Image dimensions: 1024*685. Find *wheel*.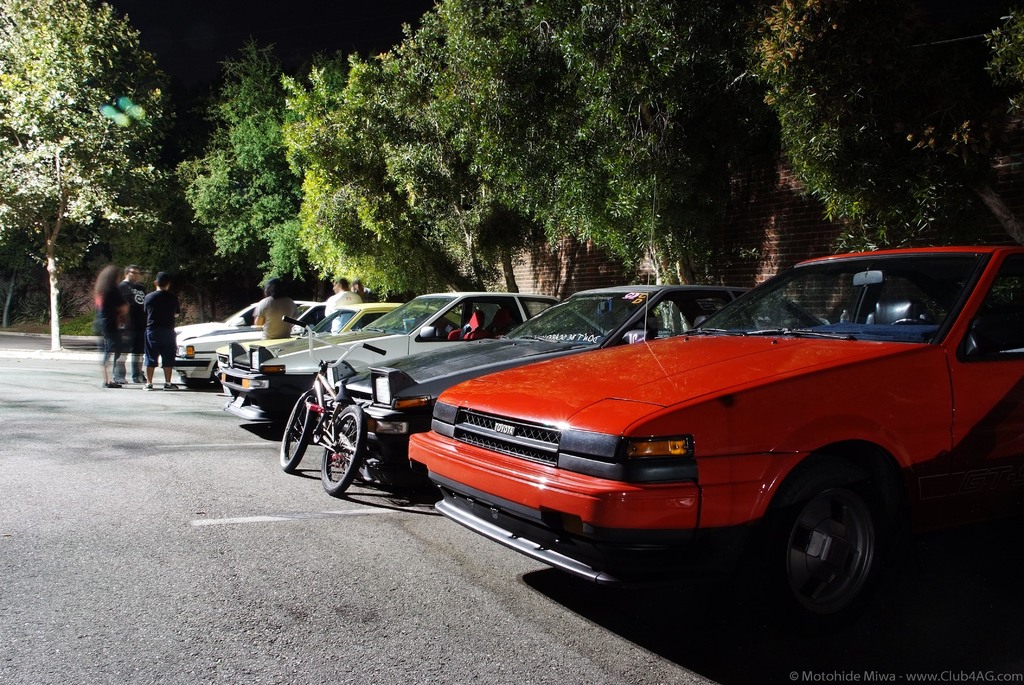
bbox=(321, 402, 371, 494).
